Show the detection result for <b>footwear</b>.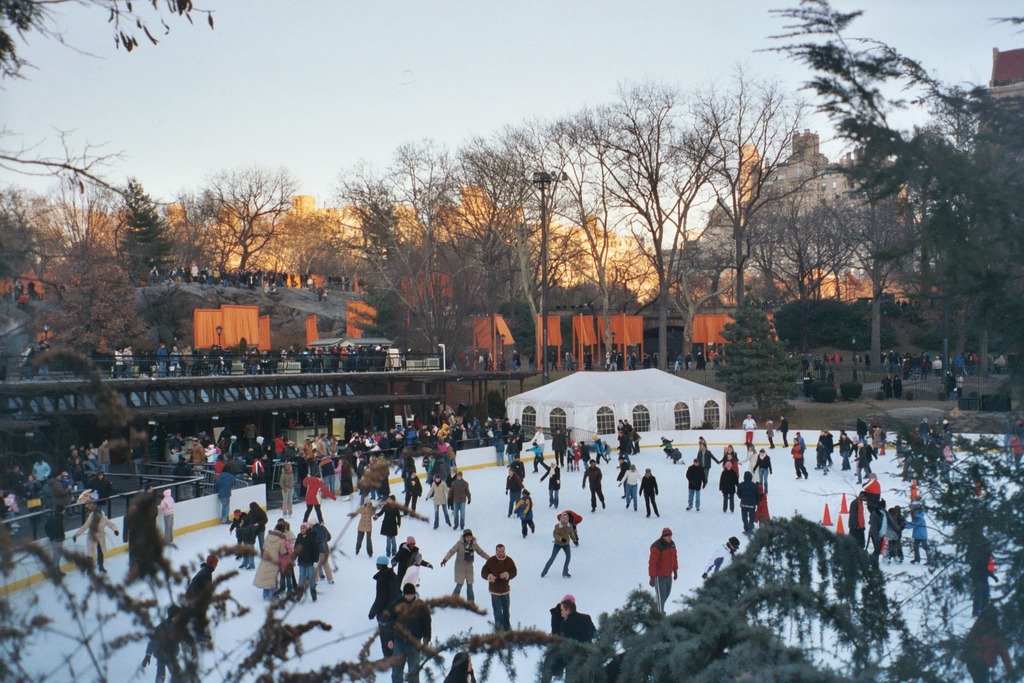
<bbox>591, 506, 595, 511</bbox>.
